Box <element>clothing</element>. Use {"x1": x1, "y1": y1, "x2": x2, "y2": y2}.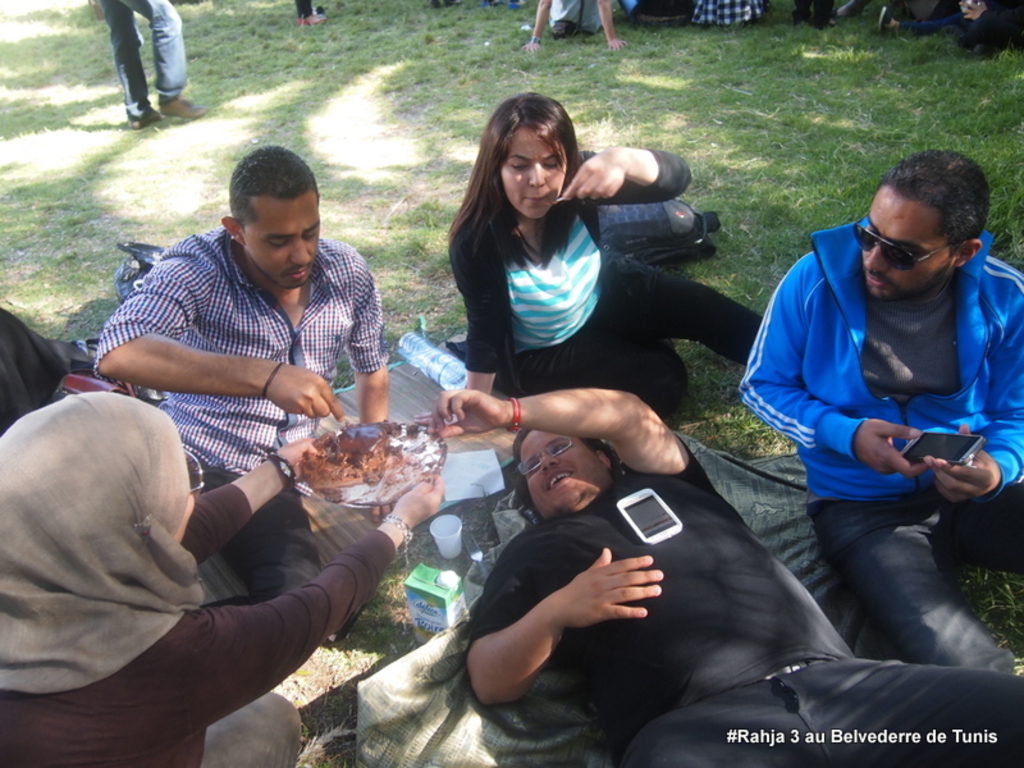
{"x1": 739, "y1": 220, "x2": 1023, "y2": 675}.
